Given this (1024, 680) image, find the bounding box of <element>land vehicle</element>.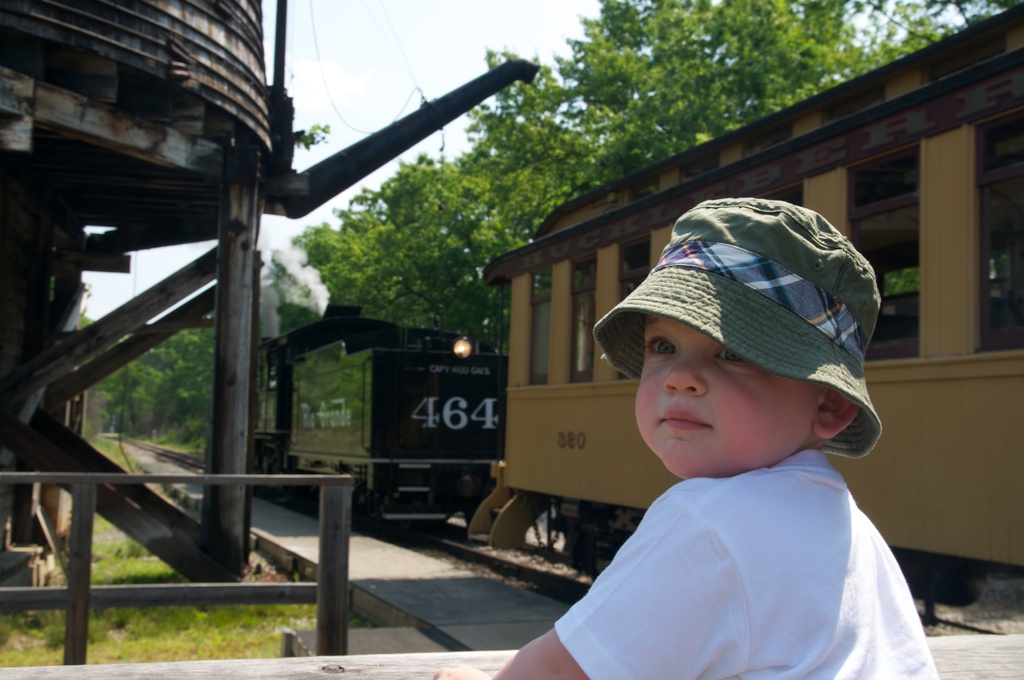
rect(138, 314, 552, 542).
